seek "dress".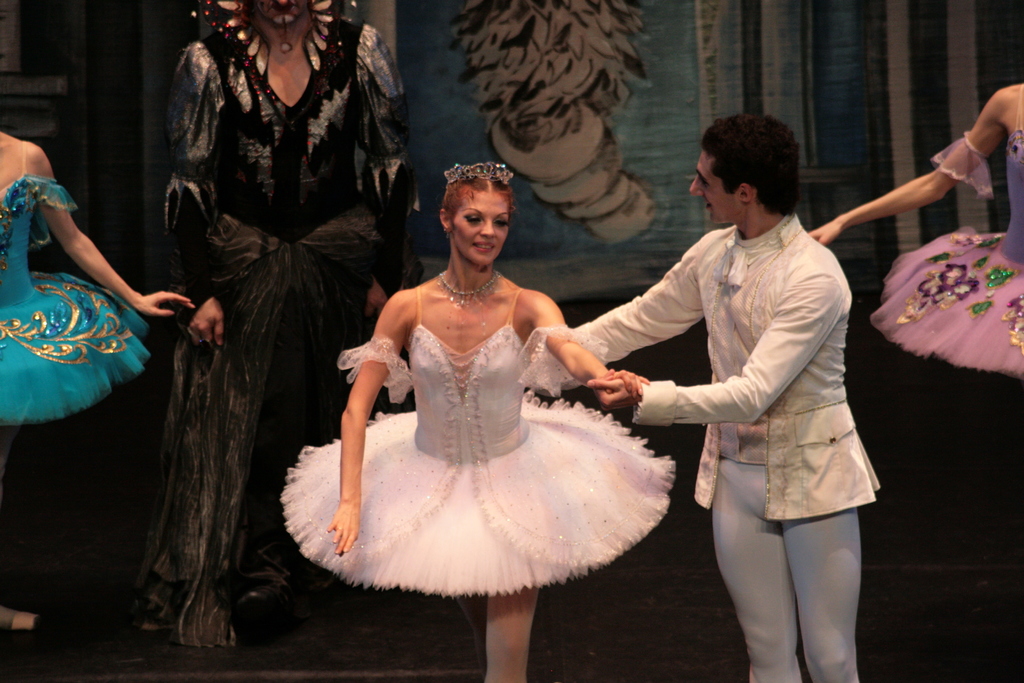
[133, 0, 424, 646].
